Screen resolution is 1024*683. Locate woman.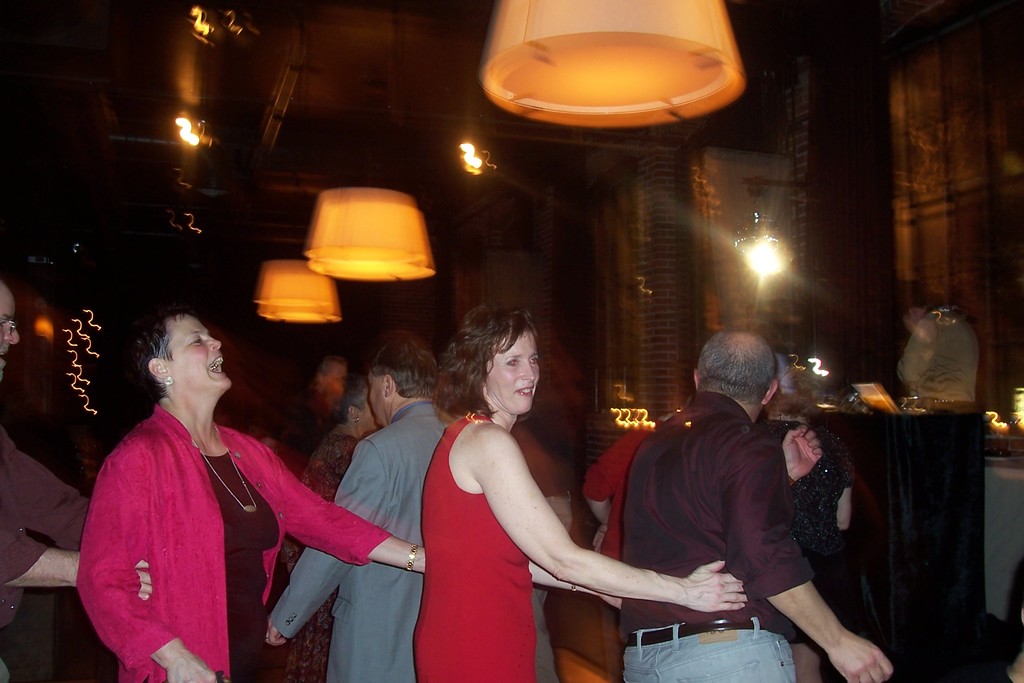
bbox(72, 306, 427, 682).
